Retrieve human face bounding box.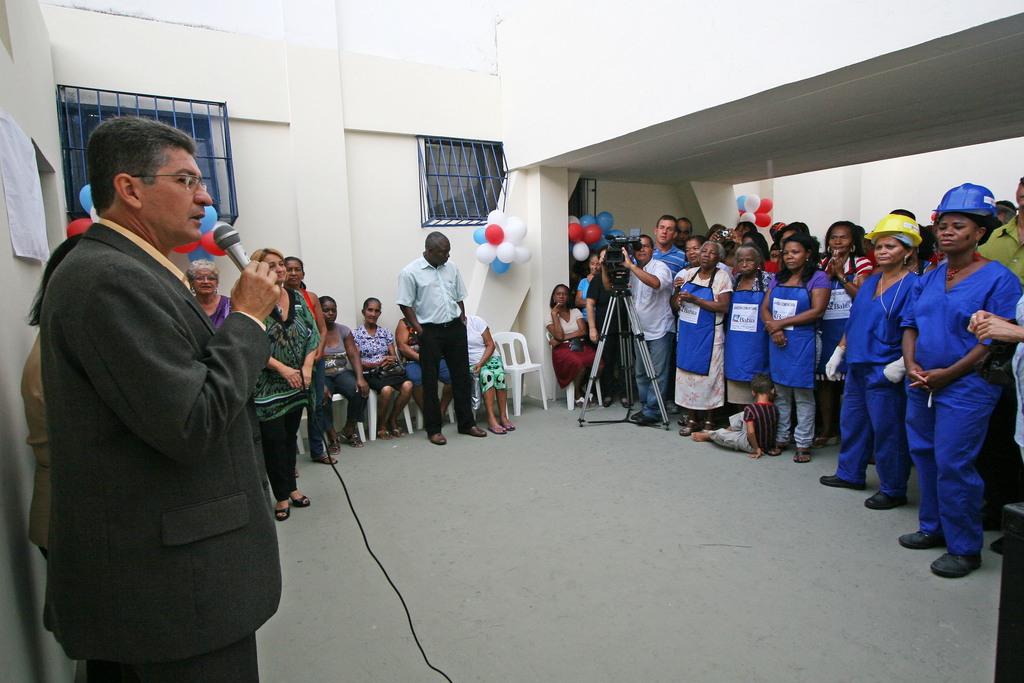
Bounding box: detection(132, 147, 215, 241).
